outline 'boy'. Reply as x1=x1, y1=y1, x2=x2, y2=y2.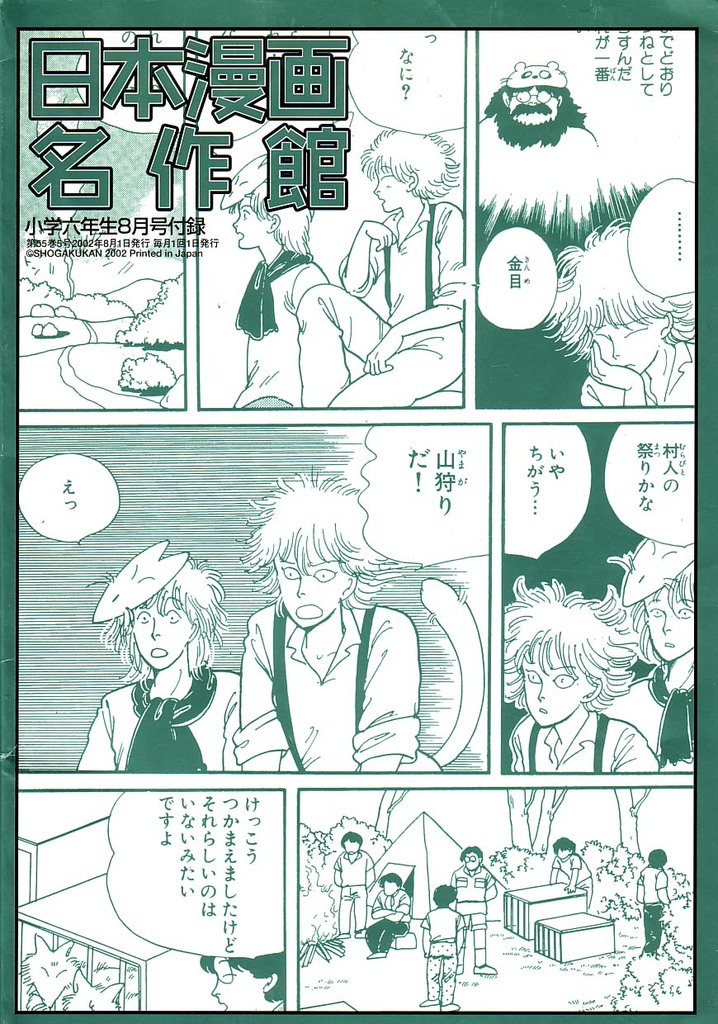
x1=230, y1=164, x2=331, y2=420.
